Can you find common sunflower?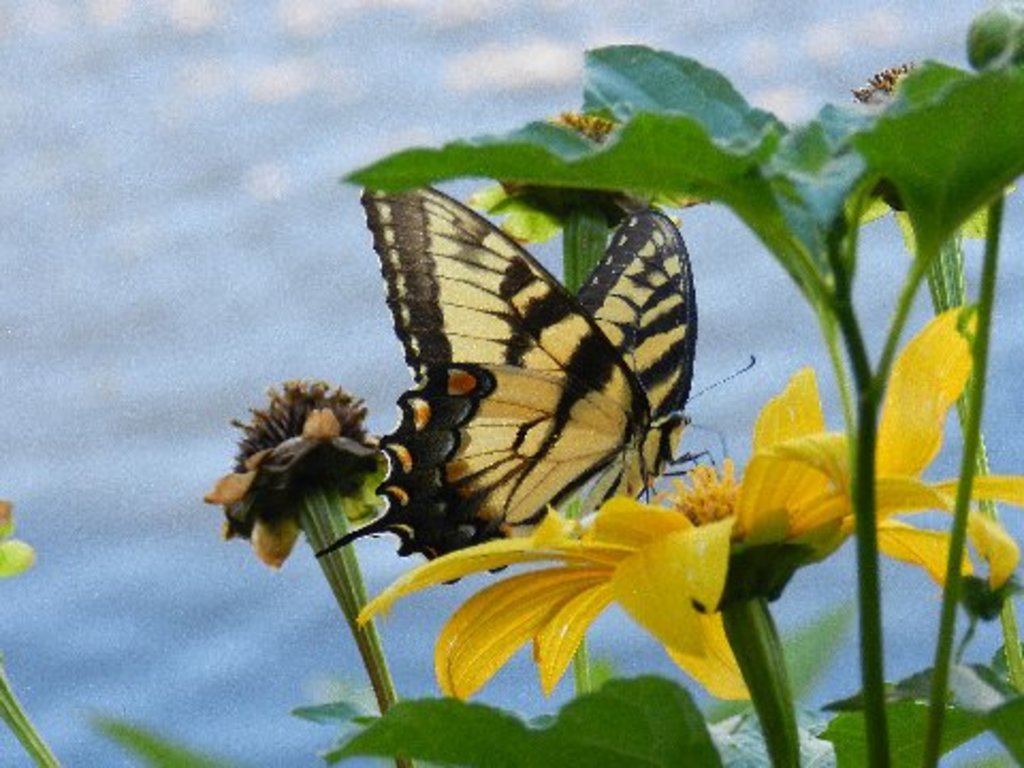
Yes, bounding box: region(358, 299, 1022, 706).
